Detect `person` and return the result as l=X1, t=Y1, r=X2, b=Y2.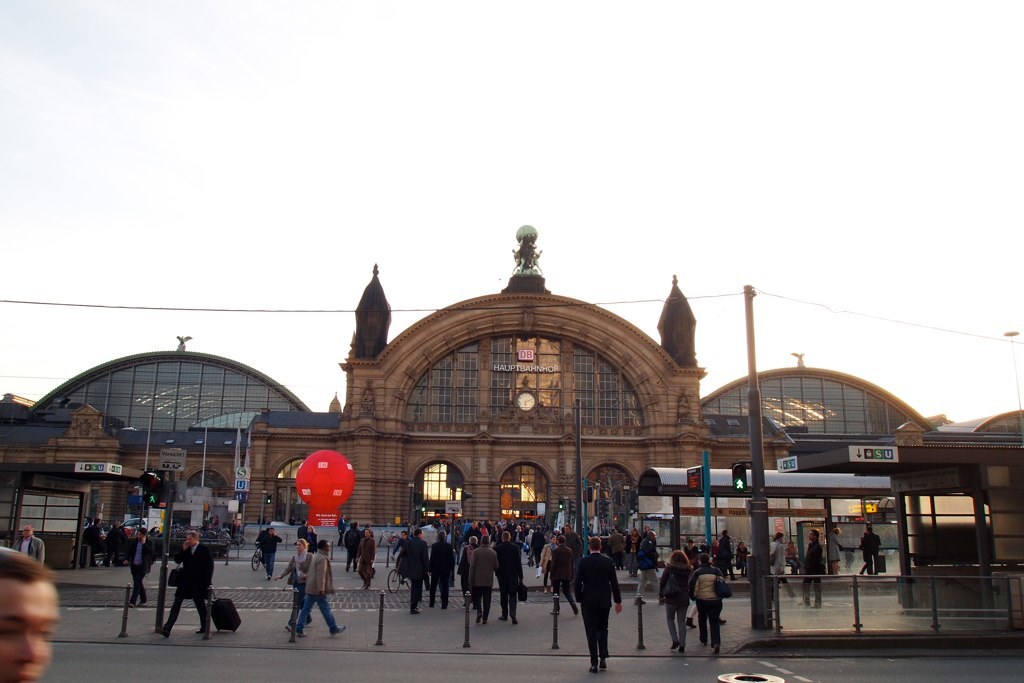
l=800, t=525, r=818, b=601.
